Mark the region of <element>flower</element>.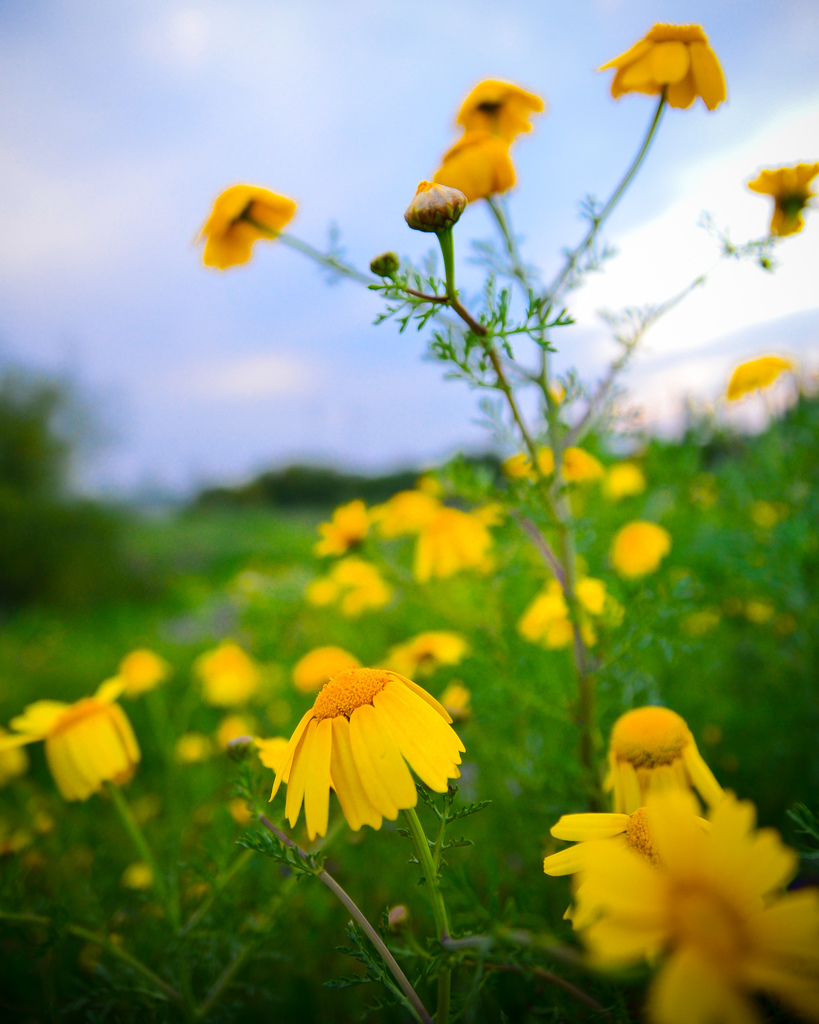
Region: pyautogui.locateOnScreen(722, 342, 818, 429).
